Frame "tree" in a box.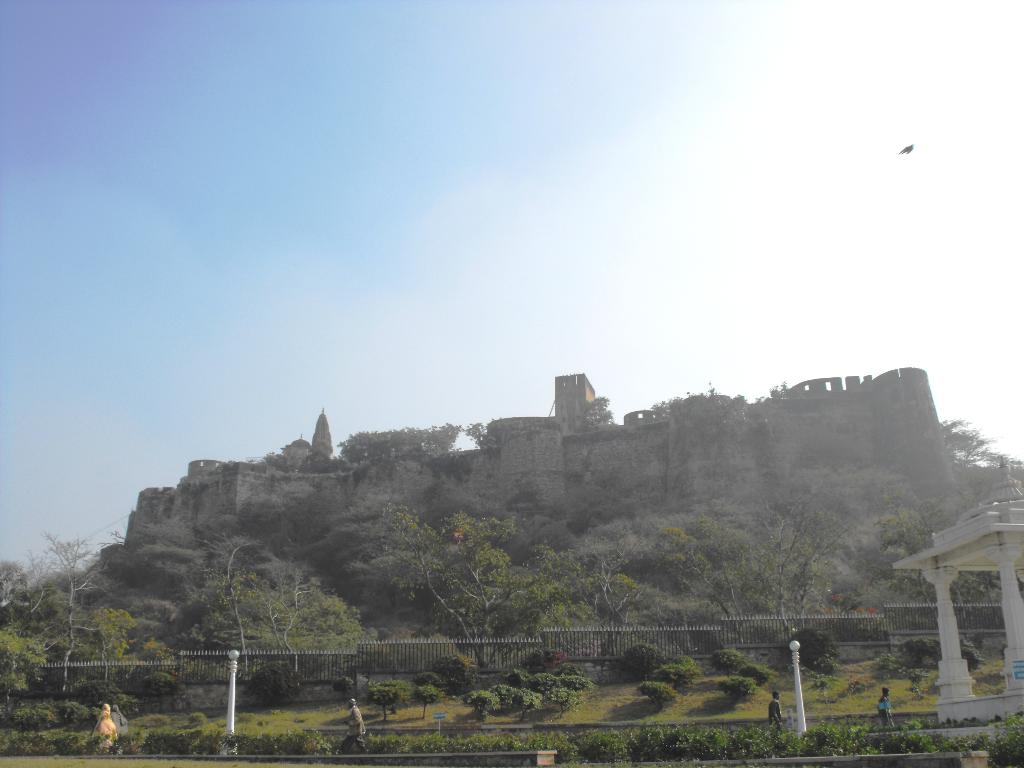
(876,502,1009,630).
